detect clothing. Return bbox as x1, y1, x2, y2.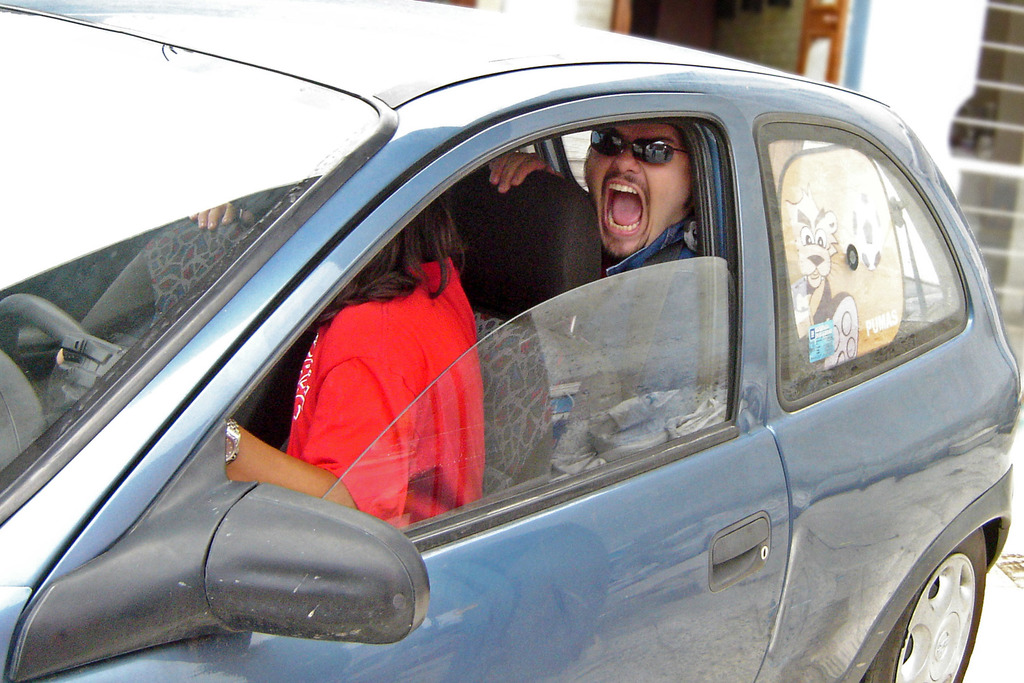
574, 213, 705, 432.
